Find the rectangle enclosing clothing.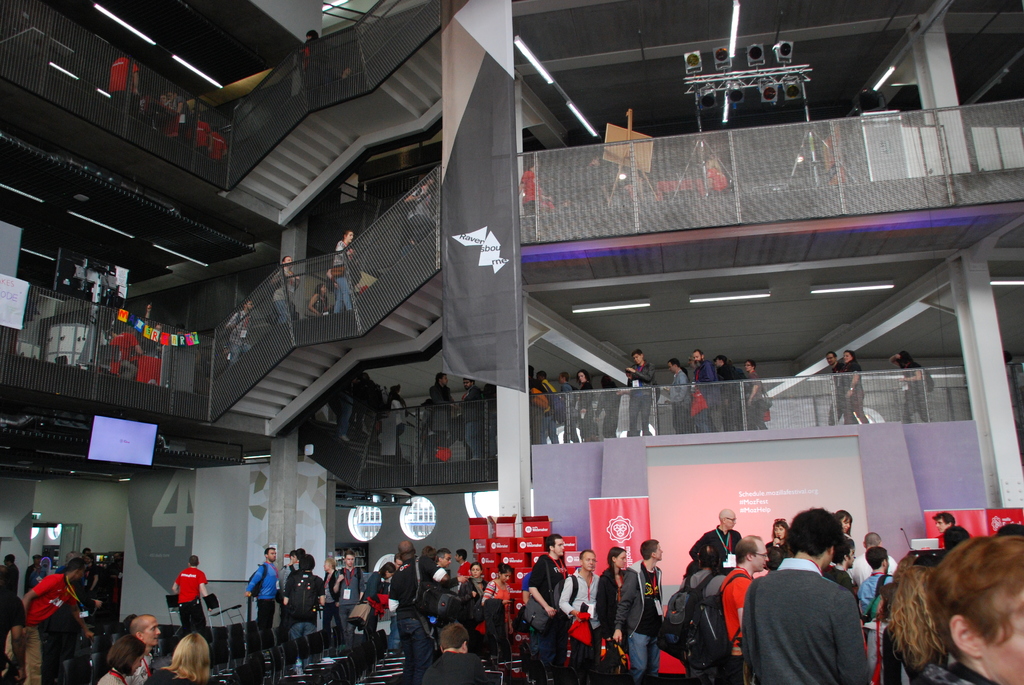
x1=833 y1=360 x2=848 y2=423.
